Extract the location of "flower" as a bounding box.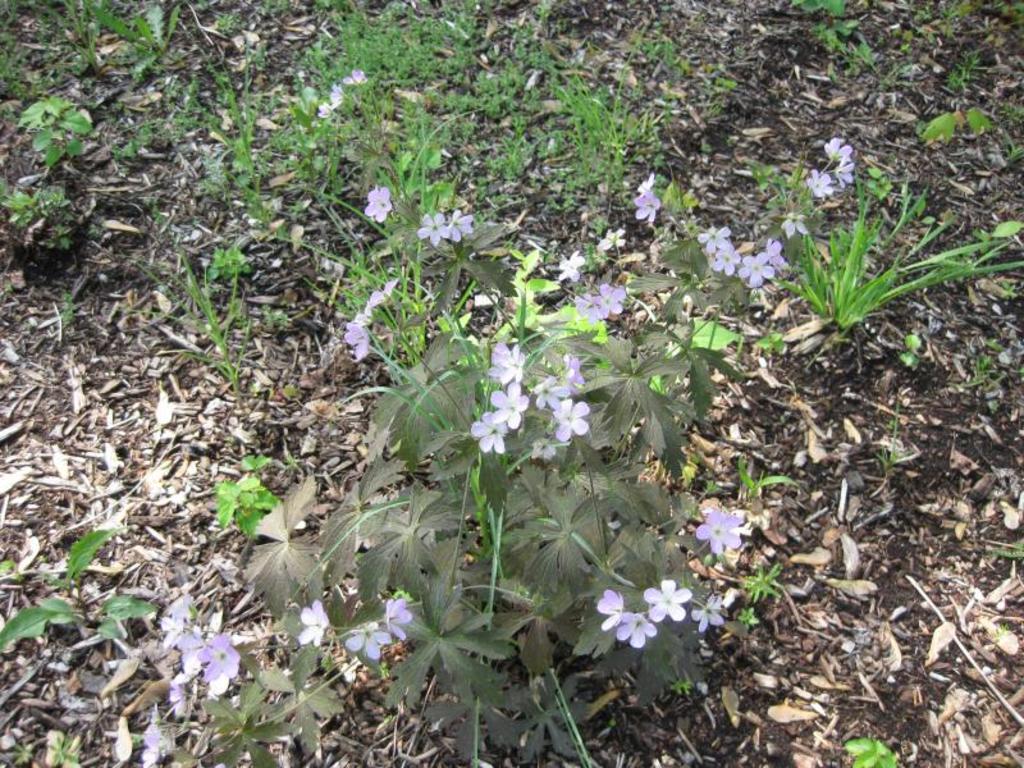
{"left": 344, "top": 618, "right": 375, "bottom": 657}.
